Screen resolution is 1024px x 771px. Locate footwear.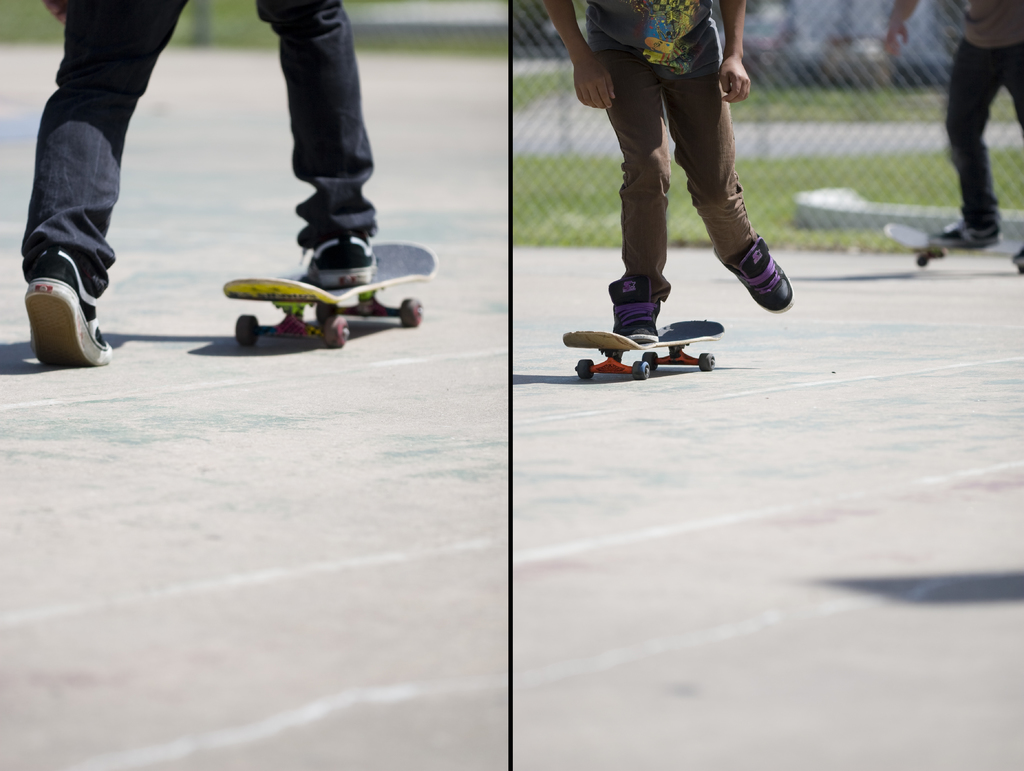
(306, 233, 383, 284).
